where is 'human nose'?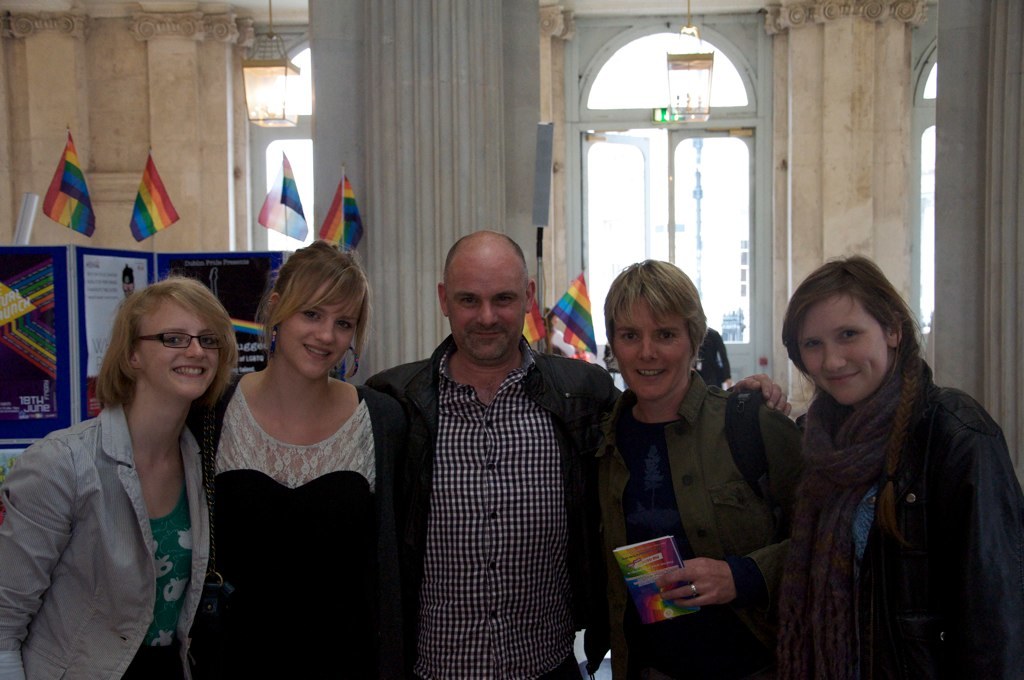
<region>821, 343, 849, 374</region>.
